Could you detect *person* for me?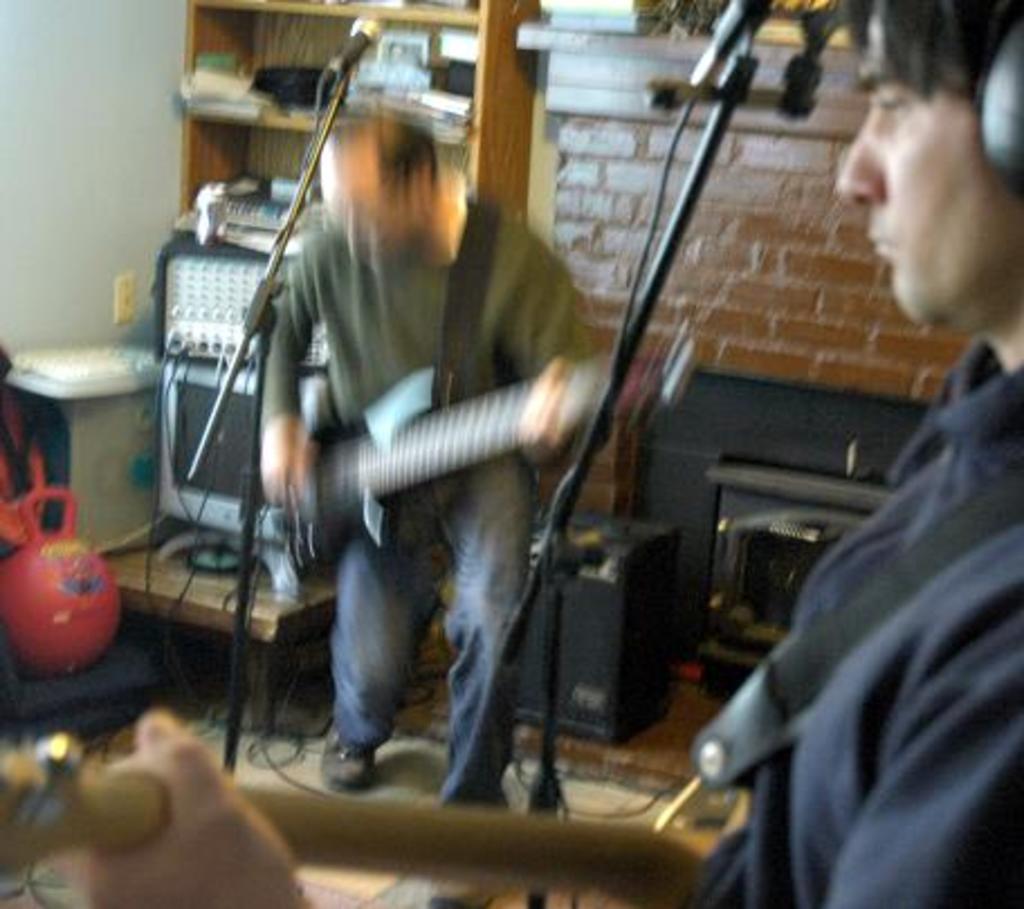
Detection result: region(252, 112, 588, 907).
